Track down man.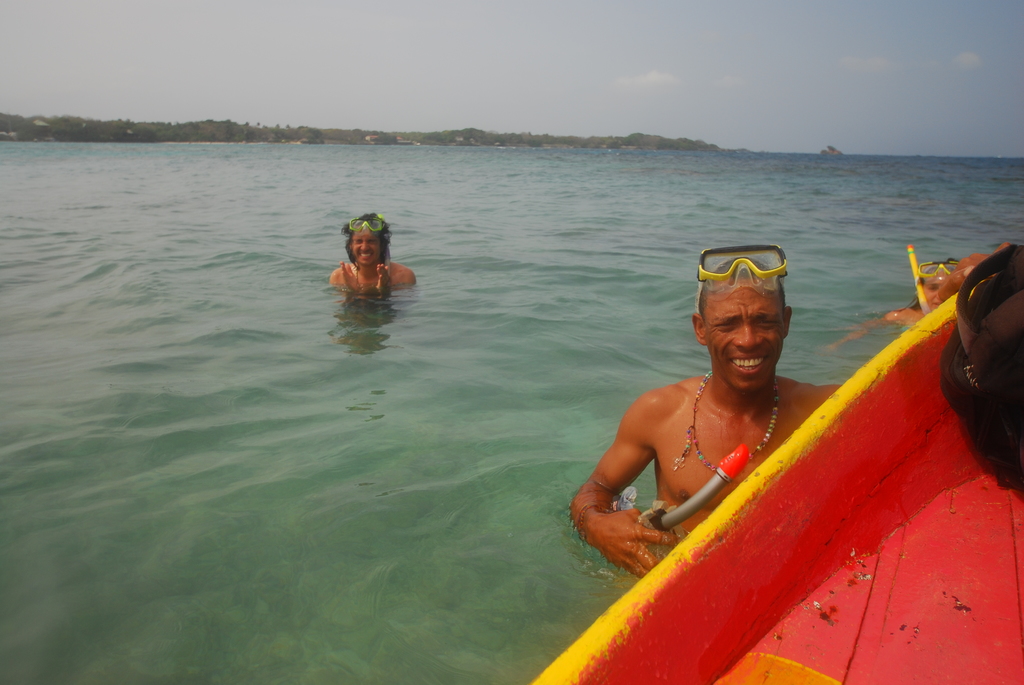
Tracked to (x1=561, y1=243, x2=952, y2=587).
